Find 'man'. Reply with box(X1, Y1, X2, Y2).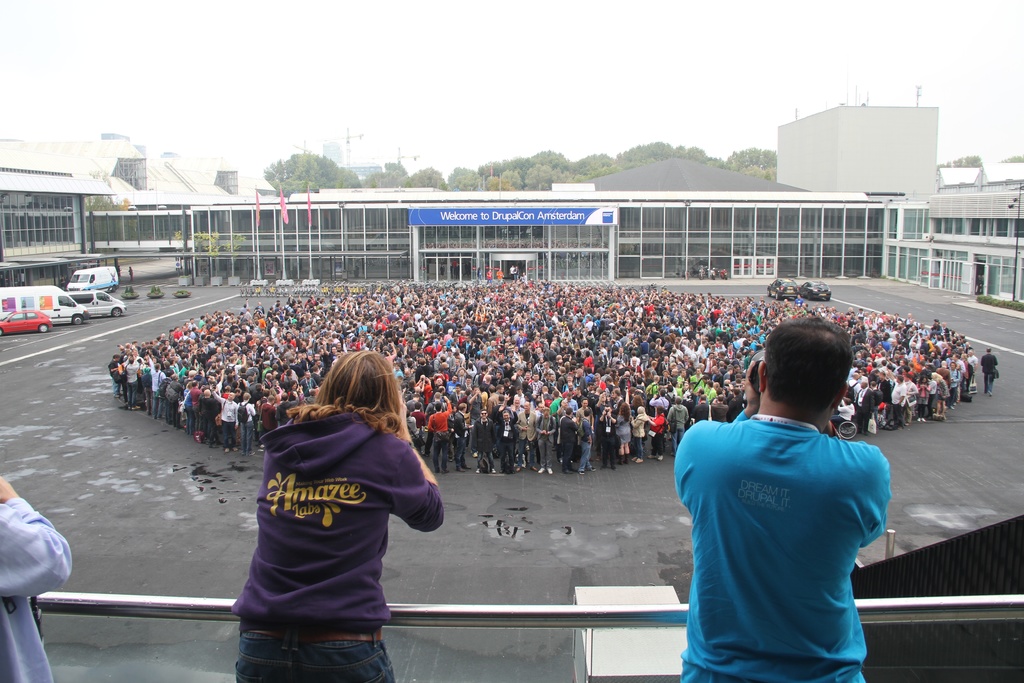
box(596, 402, 615, 471).
